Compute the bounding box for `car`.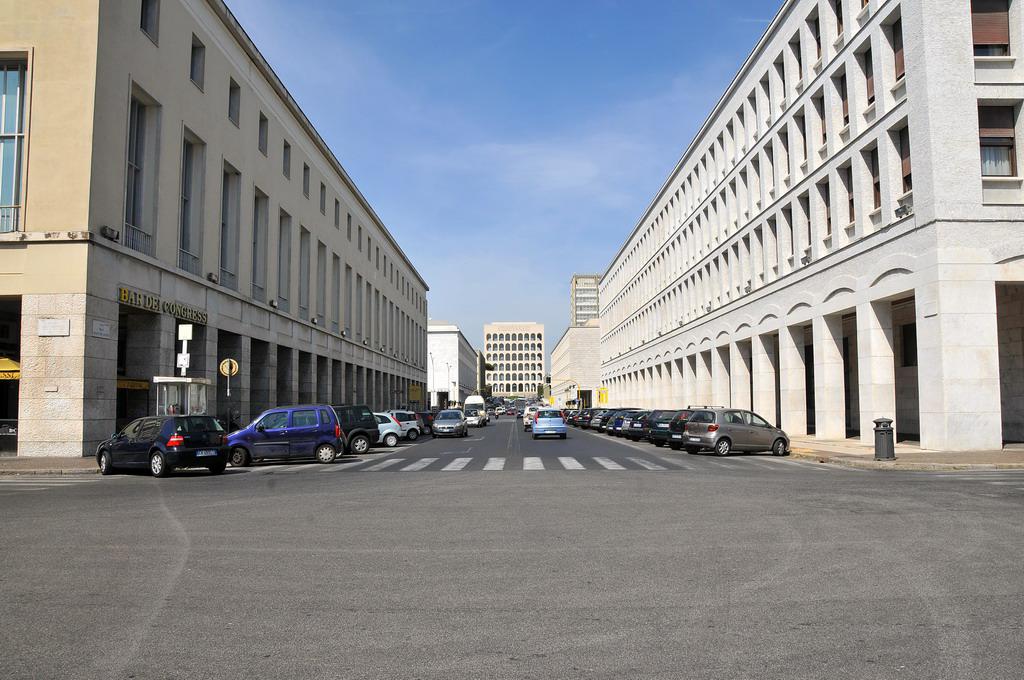
bbox(340, 401, 383, 456).
